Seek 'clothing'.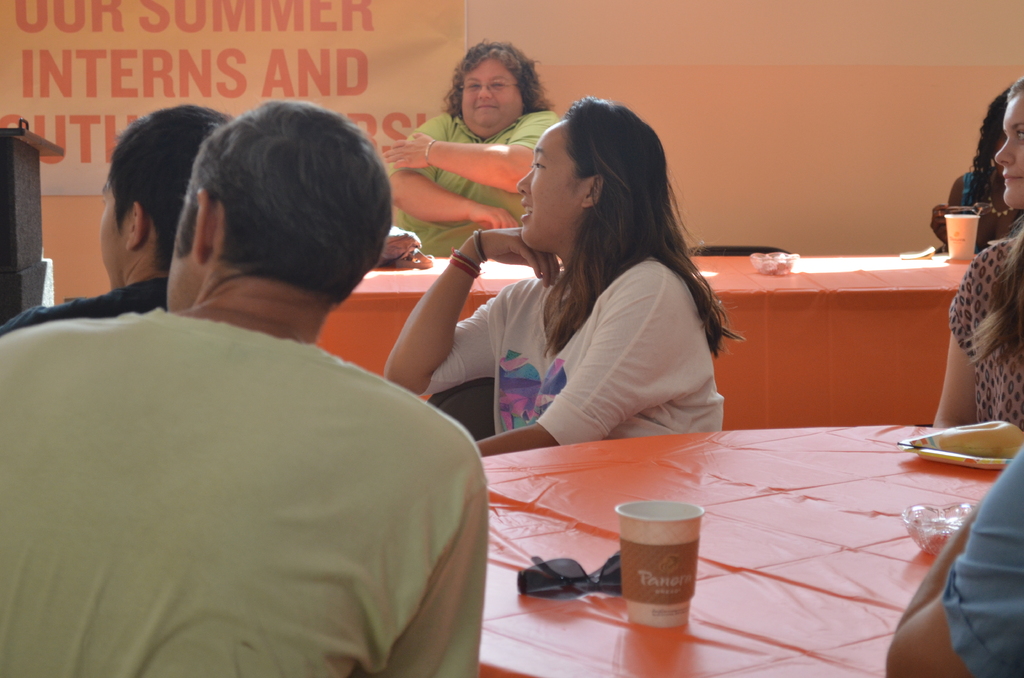
select_region(0, 270, 173, 336).
